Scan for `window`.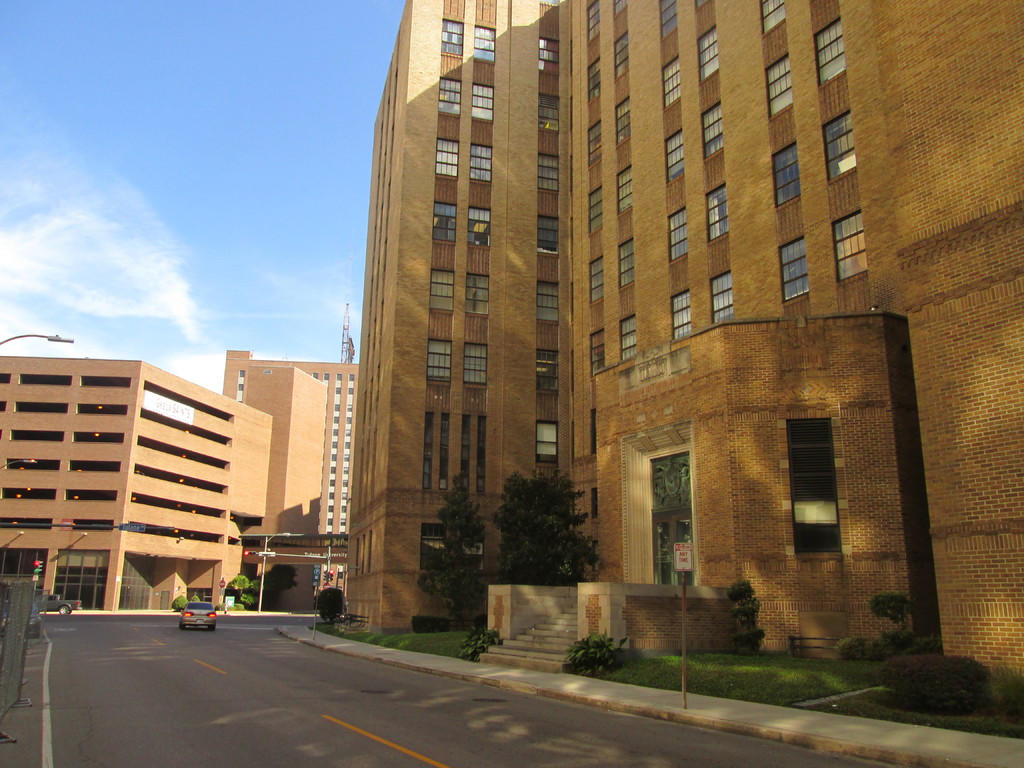
Scan result: 0, 520, 51, 529.
